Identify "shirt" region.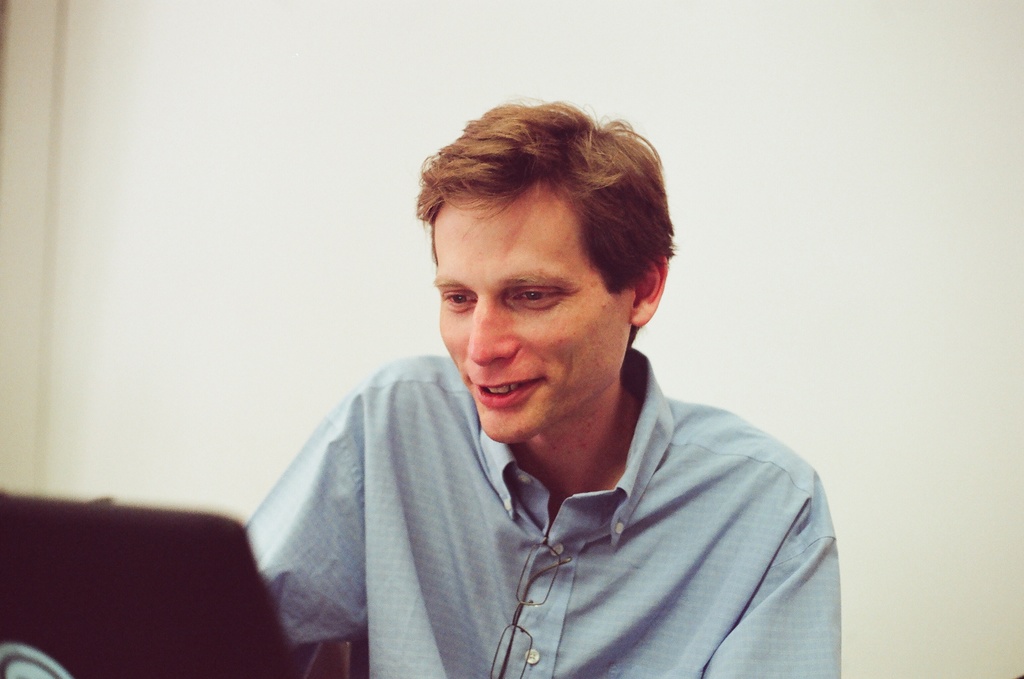
Region: Rect(242, 345, 849, 676).
